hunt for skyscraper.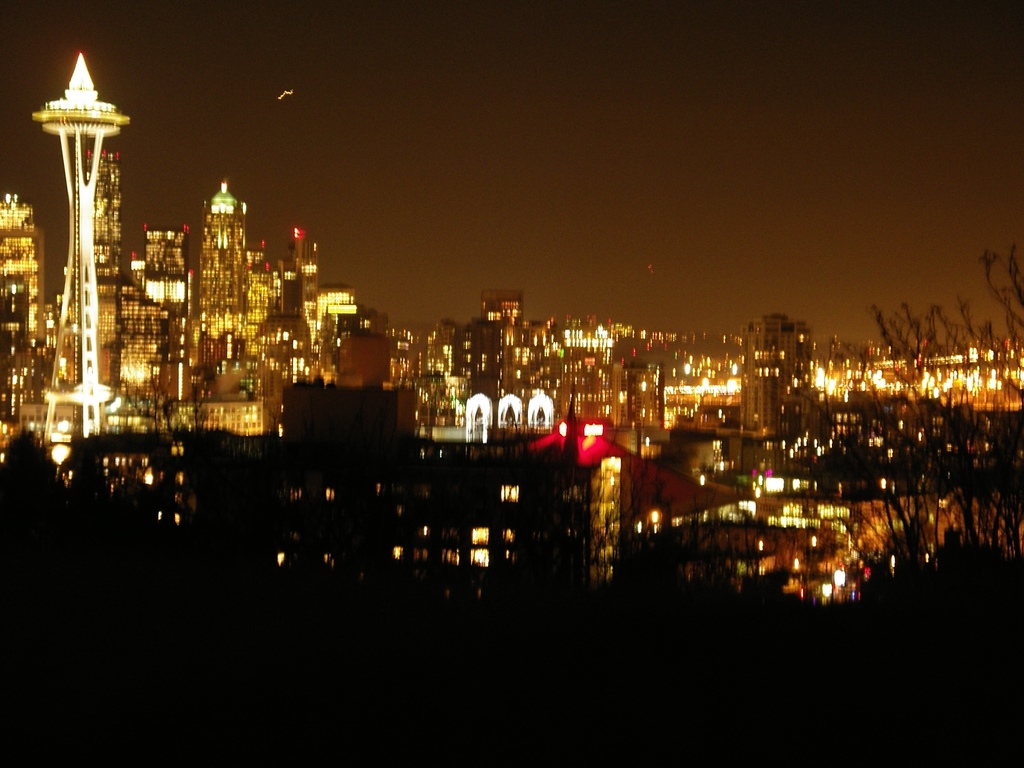
Hunted down at detection(0, 186, 53, 454).
